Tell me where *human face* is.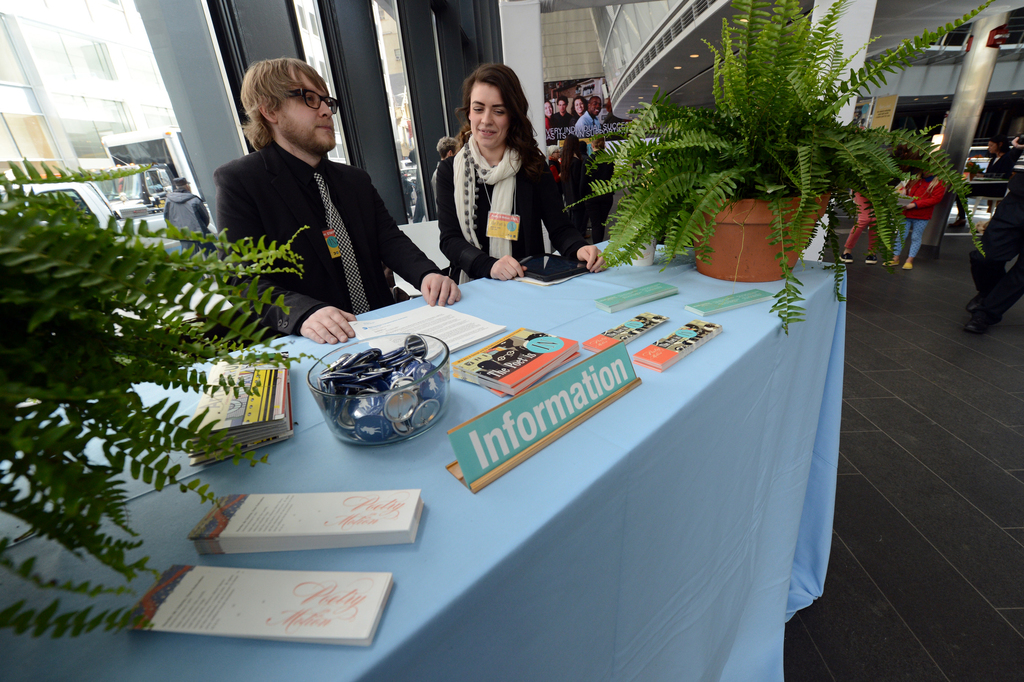
*human face* is at l=545, t=99, r=551, b=116.
